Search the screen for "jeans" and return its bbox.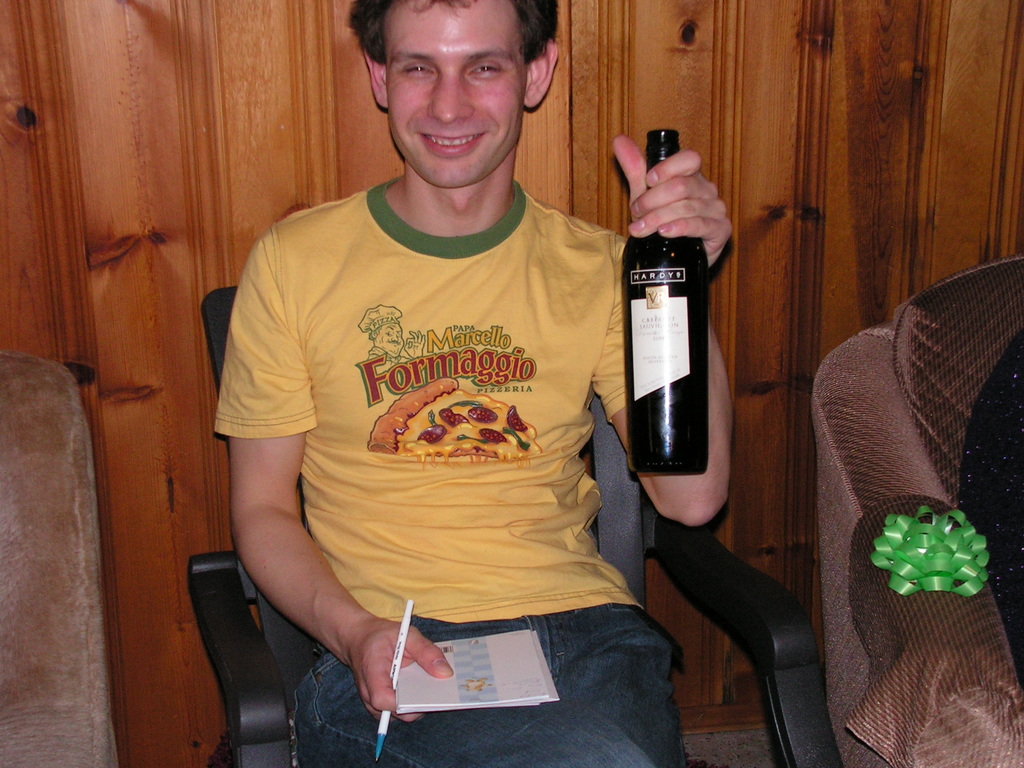
Found: x1=292 y1=600 x2=691 y2=767.
